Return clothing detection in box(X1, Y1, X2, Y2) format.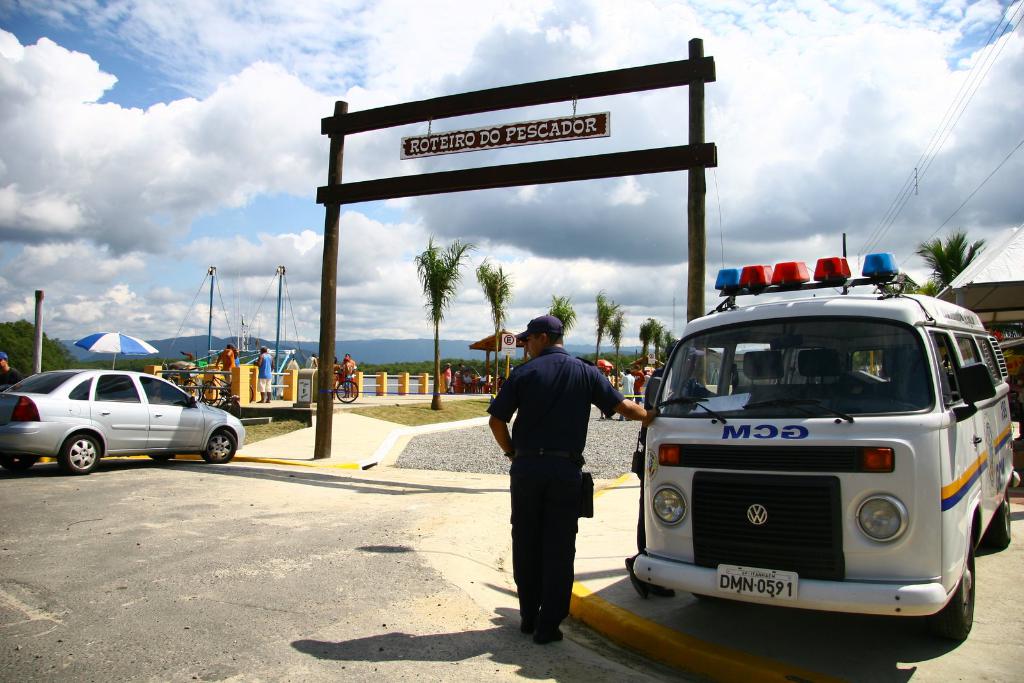
box(486, 337, 633, 636).
